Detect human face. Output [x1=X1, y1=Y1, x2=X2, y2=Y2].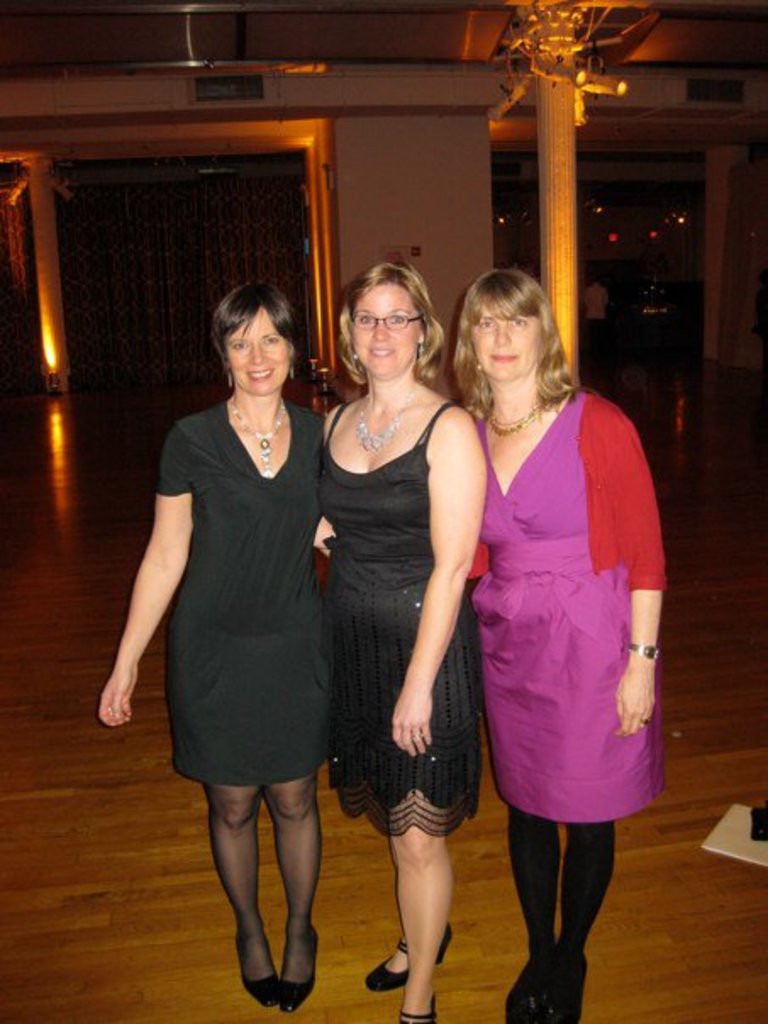
[x1=354, y1=287, x2=429, y2=380].
